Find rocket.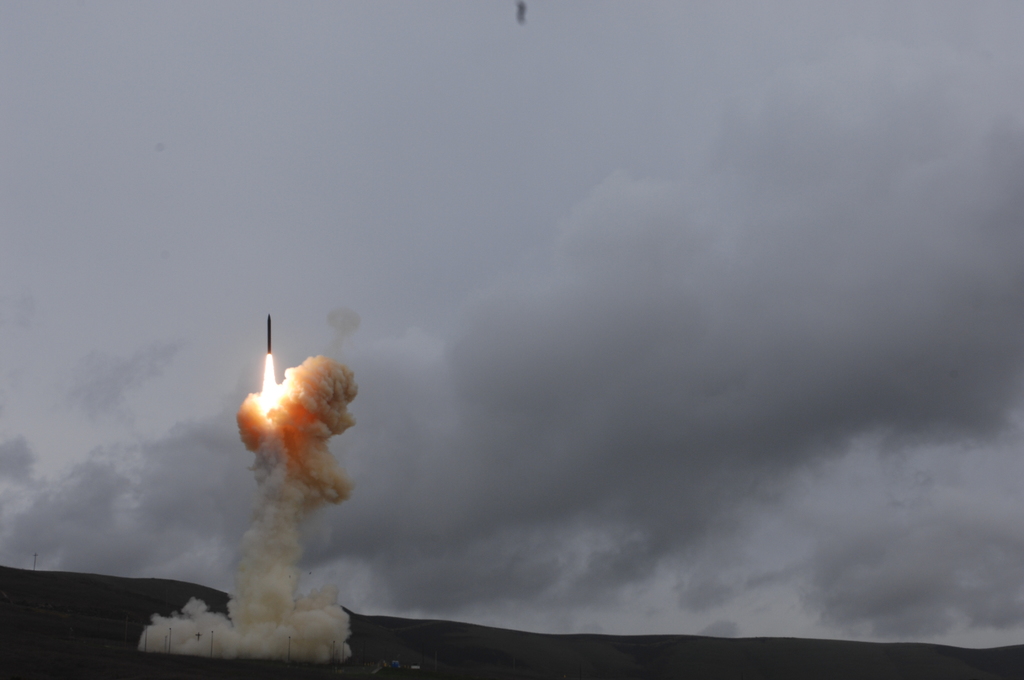
(x1=264, y1=312, x2=269, y2=353).
